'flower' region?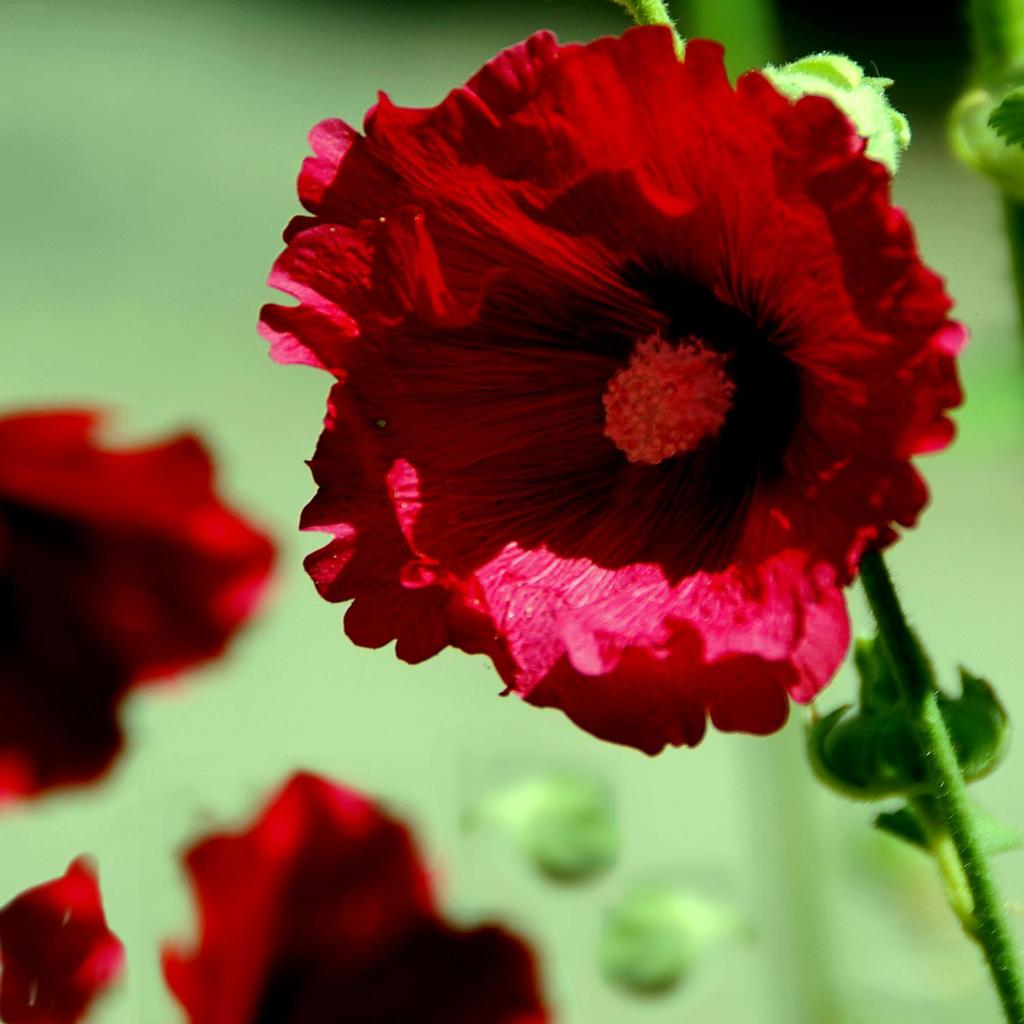
[0, 854, 134, 1023]
